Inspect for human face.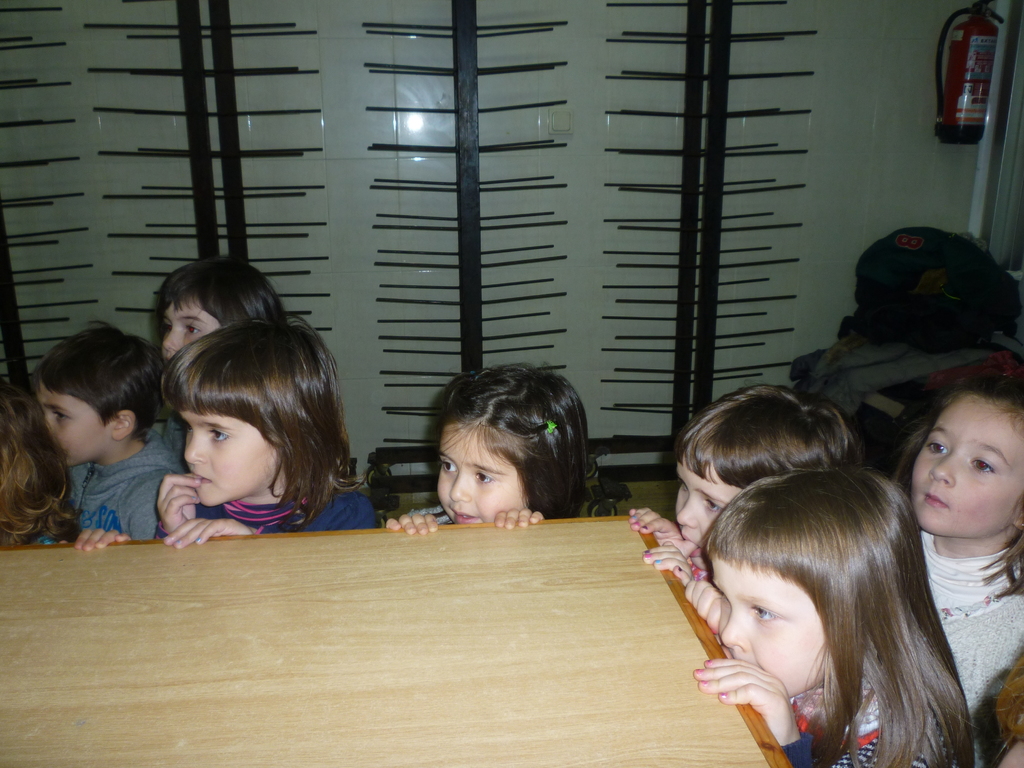
Inspection: bbox=(184, 397, 271, 511).
